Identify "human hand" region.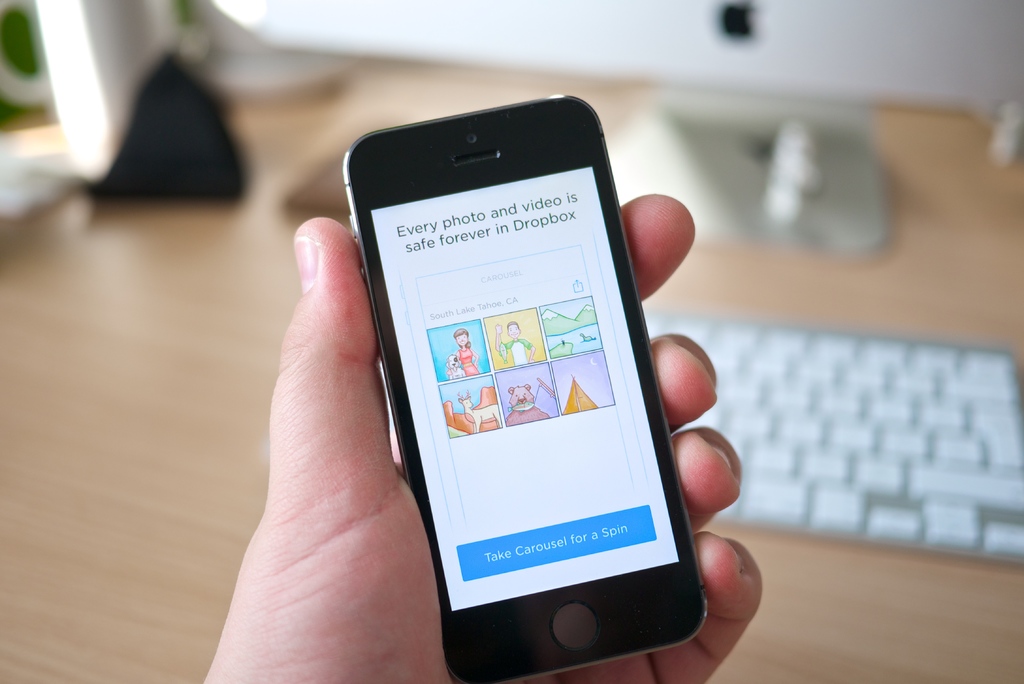
Region: 252 128 793 683.
